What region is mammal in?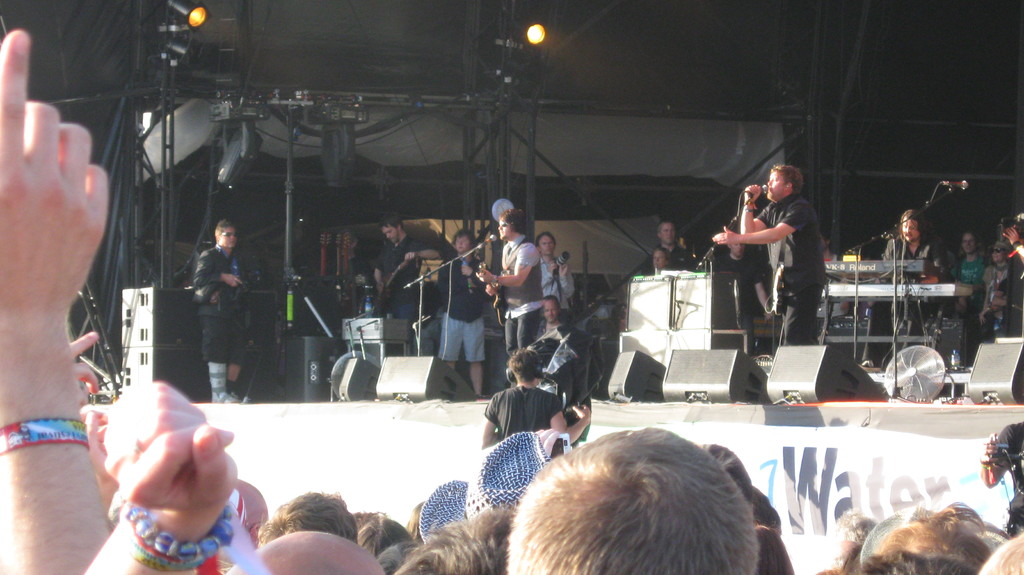
locate(437, 225, 486, 398).
